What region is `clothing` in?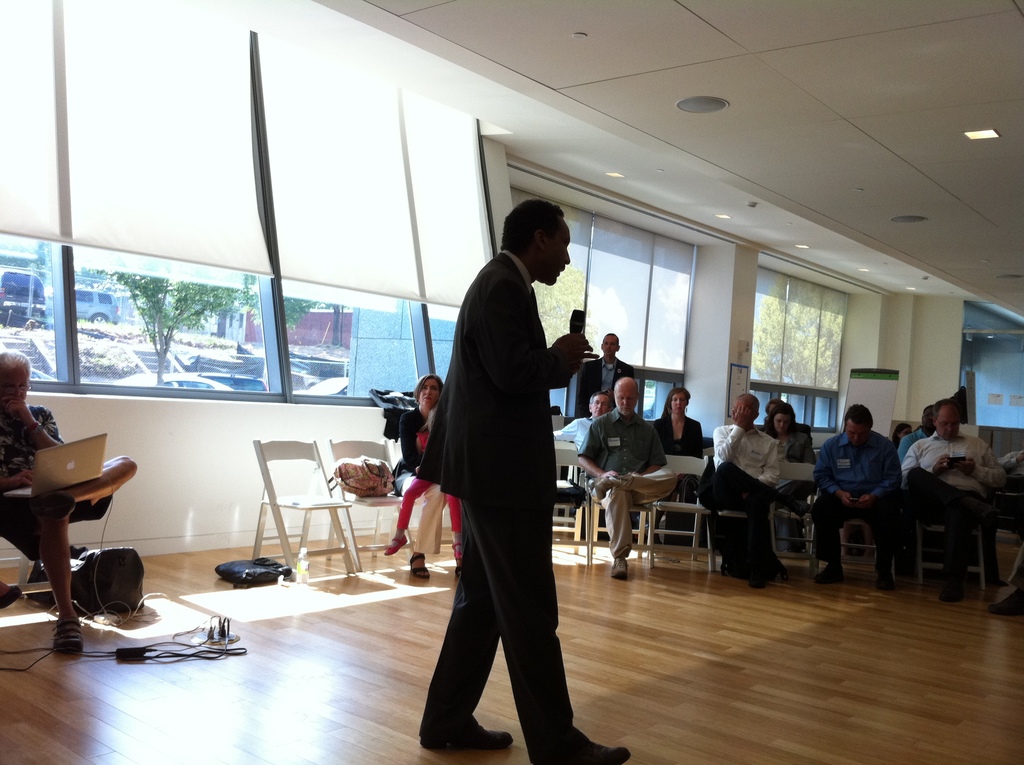
bbox=(694, 409, 774, 542).
